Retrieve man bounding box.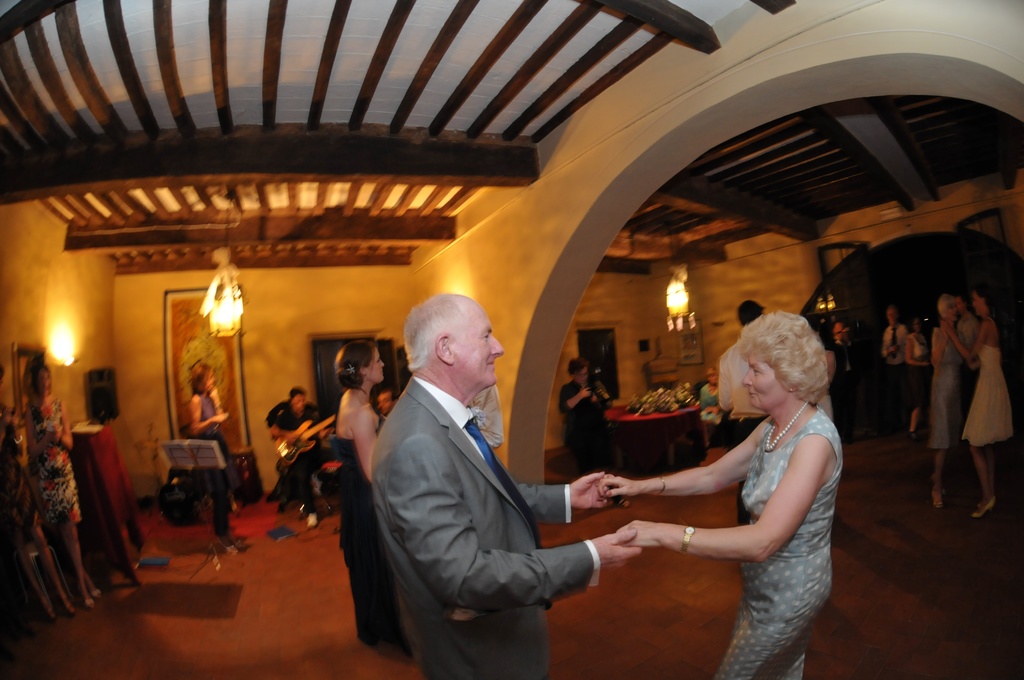
Bounding box: Rect(348, 265, 615, 672).
